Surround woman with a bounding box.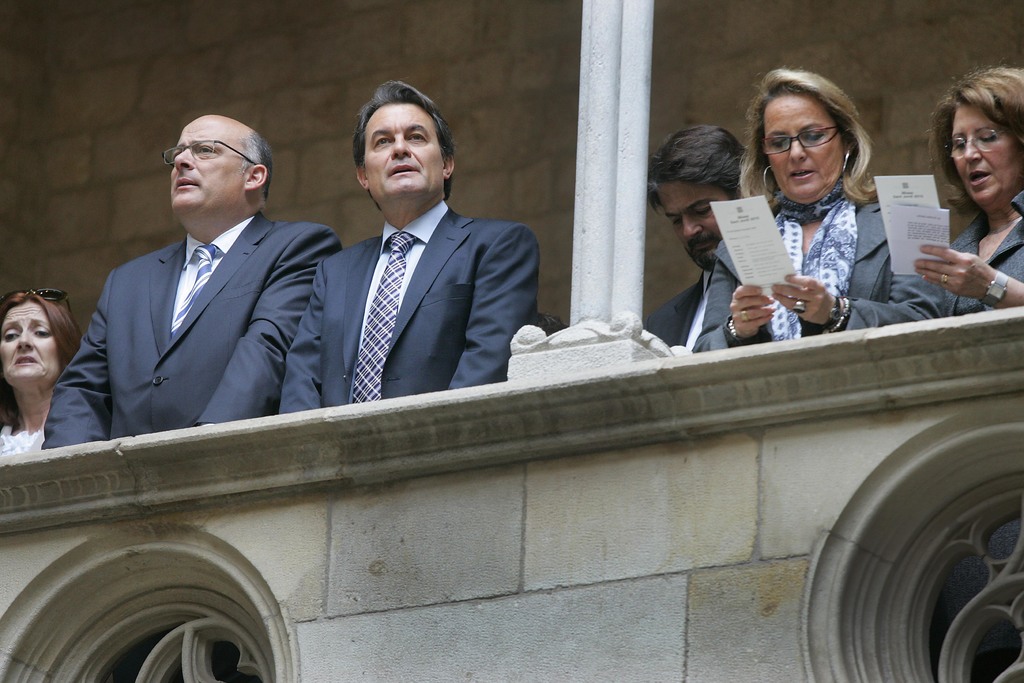
(x1=911, y1=63, x2=1023, y2=312).
